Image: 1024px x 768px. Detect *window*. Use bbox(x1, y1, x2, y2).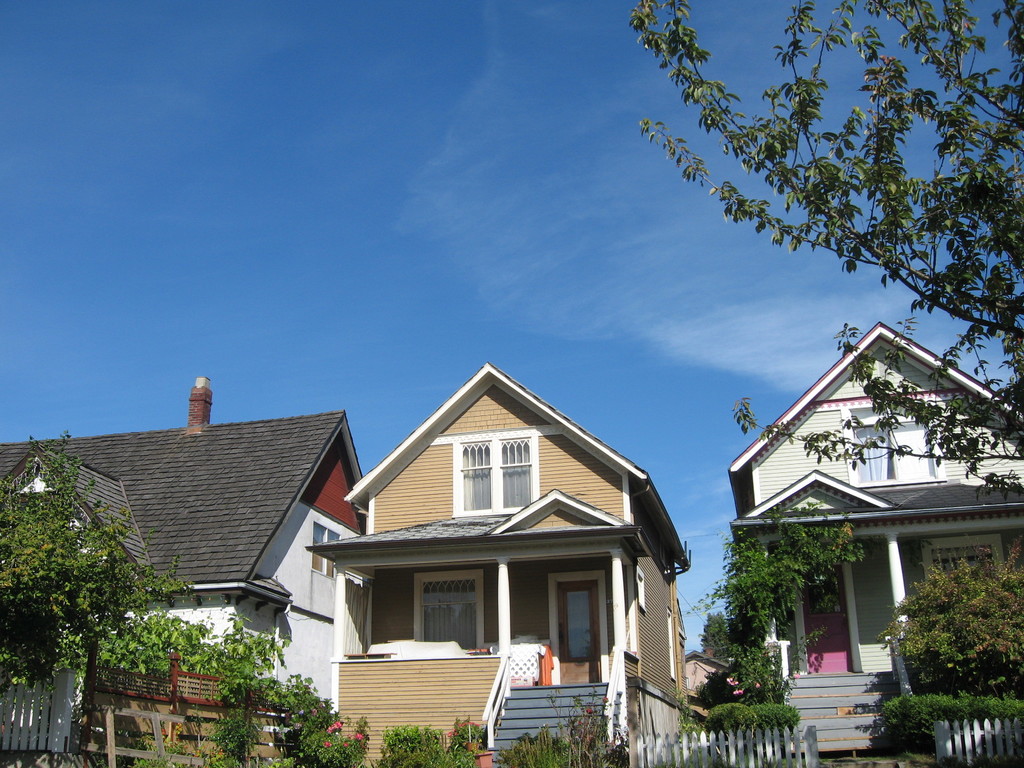
bbox(410, 569, 481, 654).
